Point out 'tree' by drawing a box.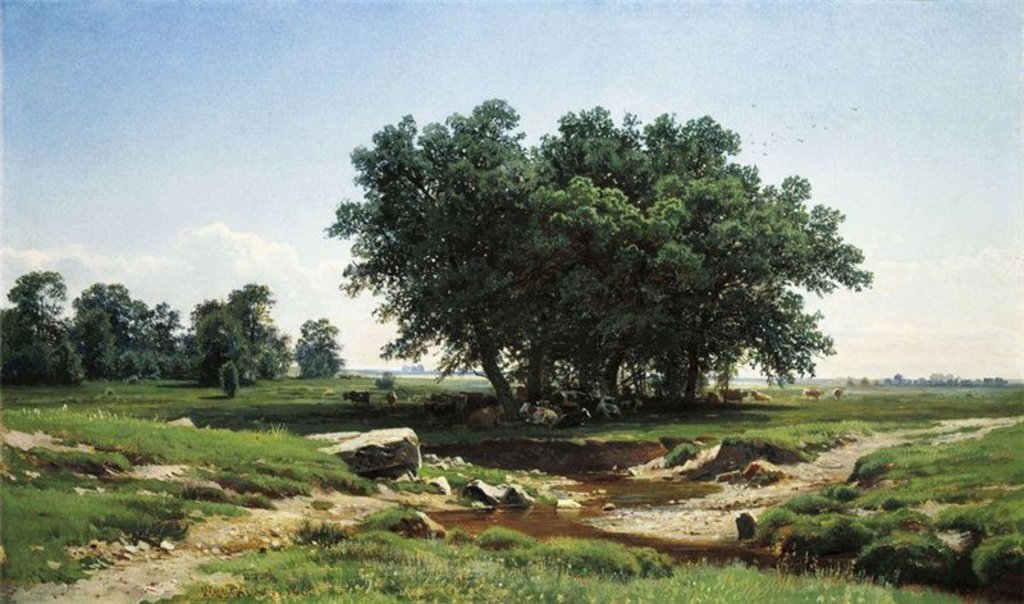
pyautogui.locateOnScreen(216, 357, 243, 392).
